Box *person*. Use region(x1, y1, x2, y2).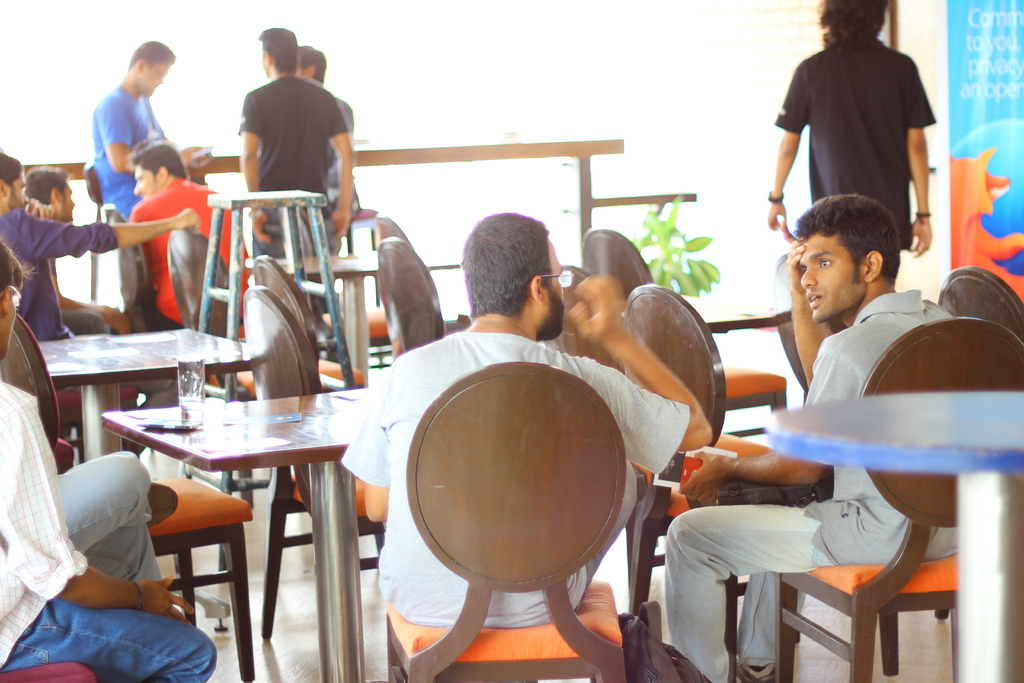
region(94, 38, 215, 309).
